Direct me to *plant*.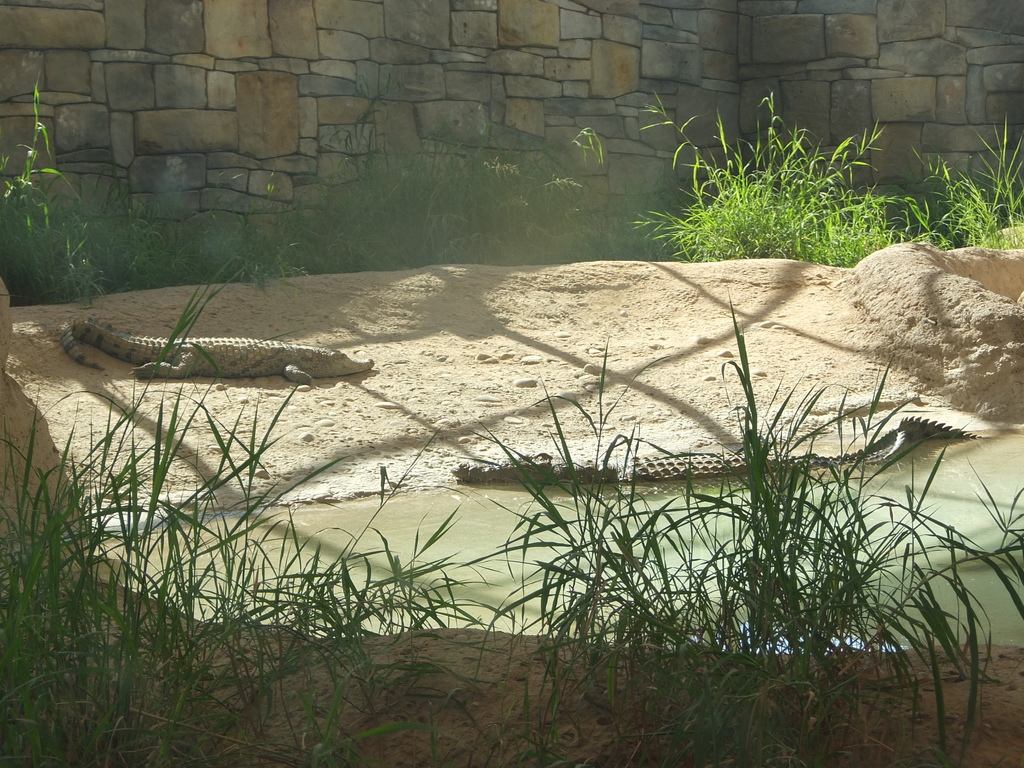
Direction: <region>109, 199, 314, 284</region>.
